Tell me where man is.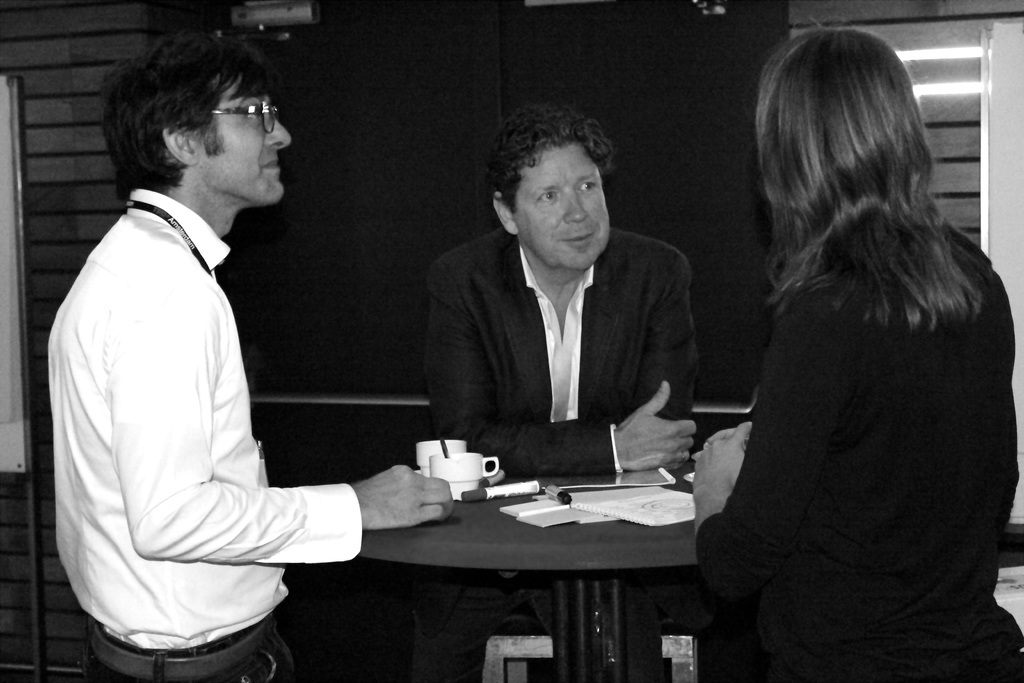
man is at 54,26,454,682.
